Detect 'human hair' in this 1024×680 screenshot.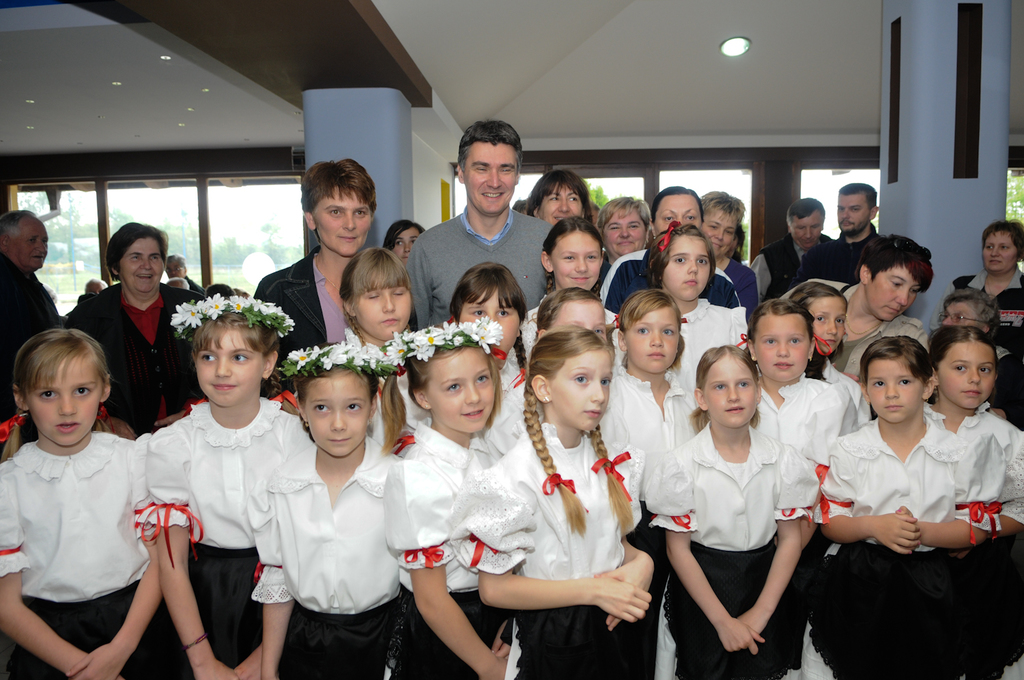
Detection: box=[205, 282, 237, 300].
